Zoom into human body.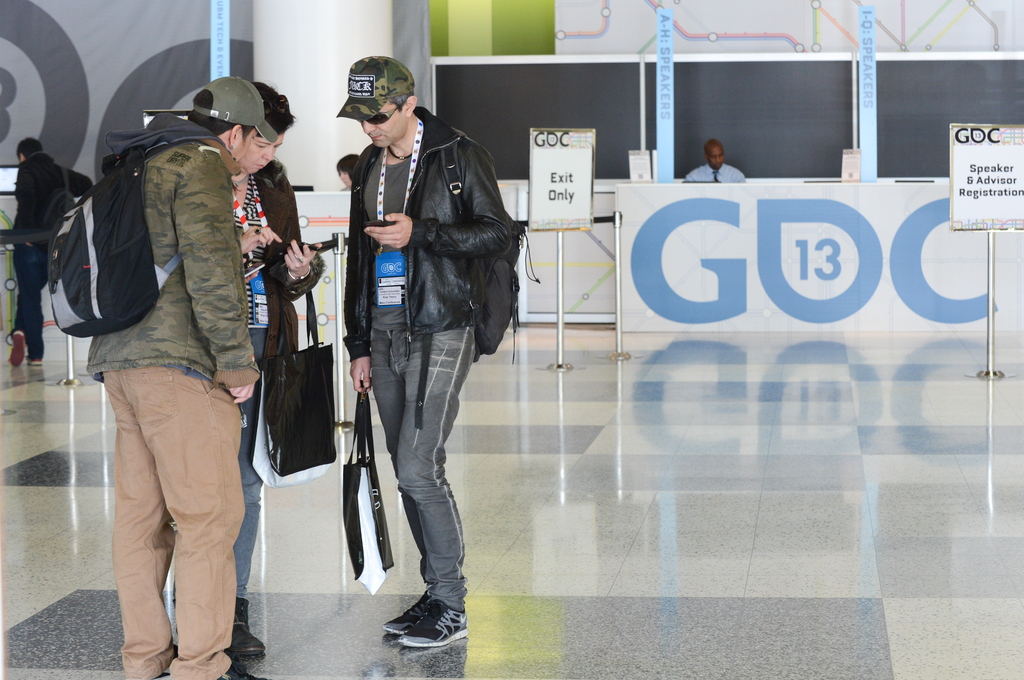
Zoom target: {"x1": 172, "y1": 156, "x2": 326, "y2": 667}.
